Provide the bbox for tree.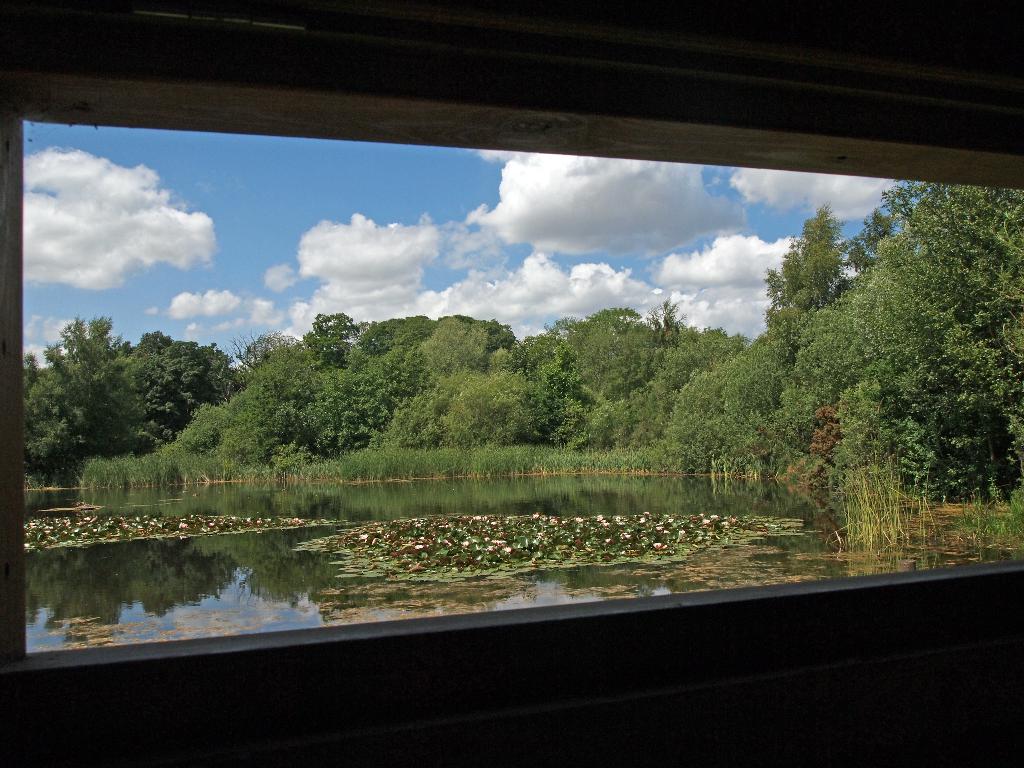
[22, 315, 141, 476].
